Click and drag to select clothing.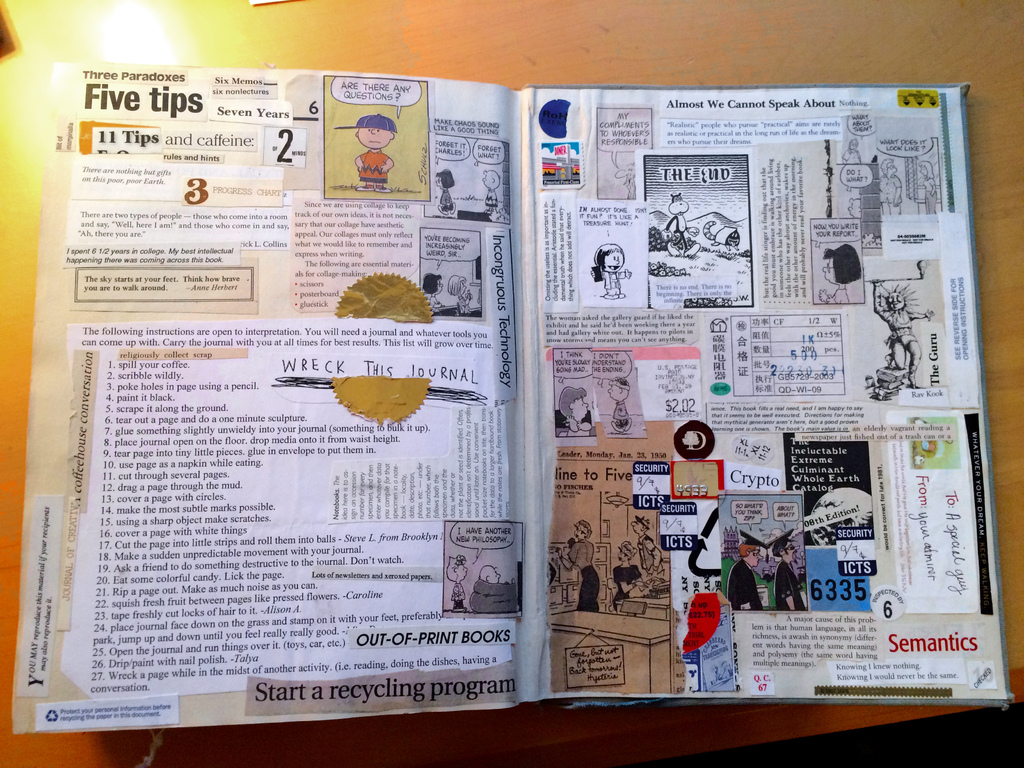
Selection: select_region(726, 561, 762, 610).
